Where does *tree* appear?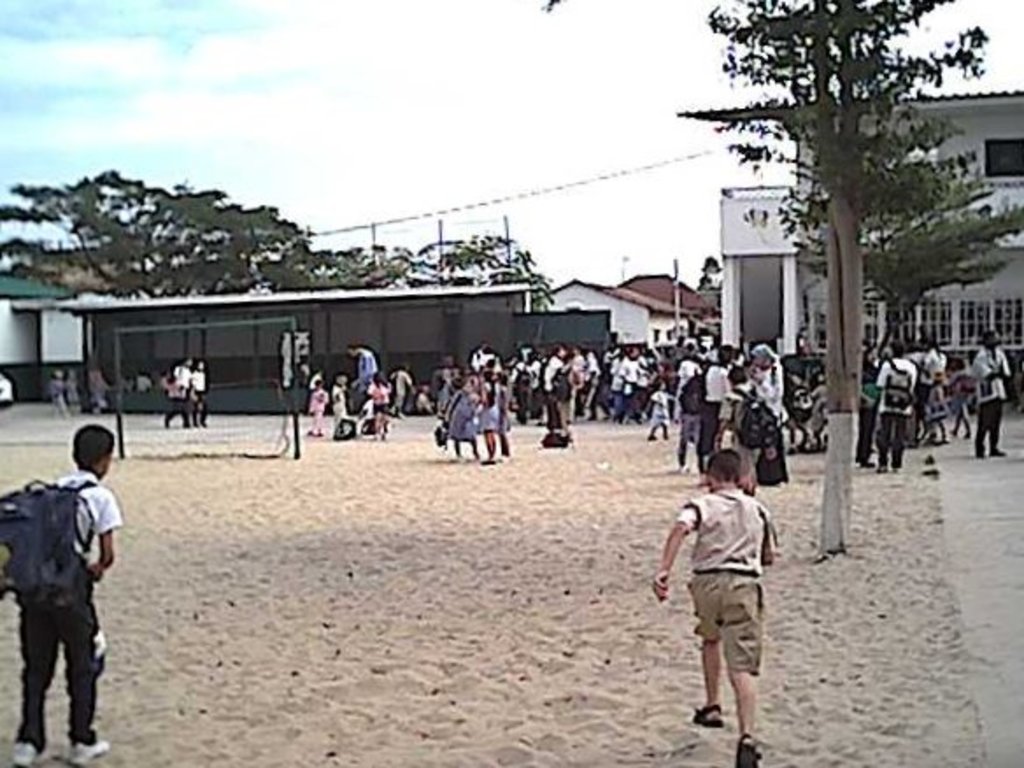
Appears at box=[0, 163, 405, 293].
